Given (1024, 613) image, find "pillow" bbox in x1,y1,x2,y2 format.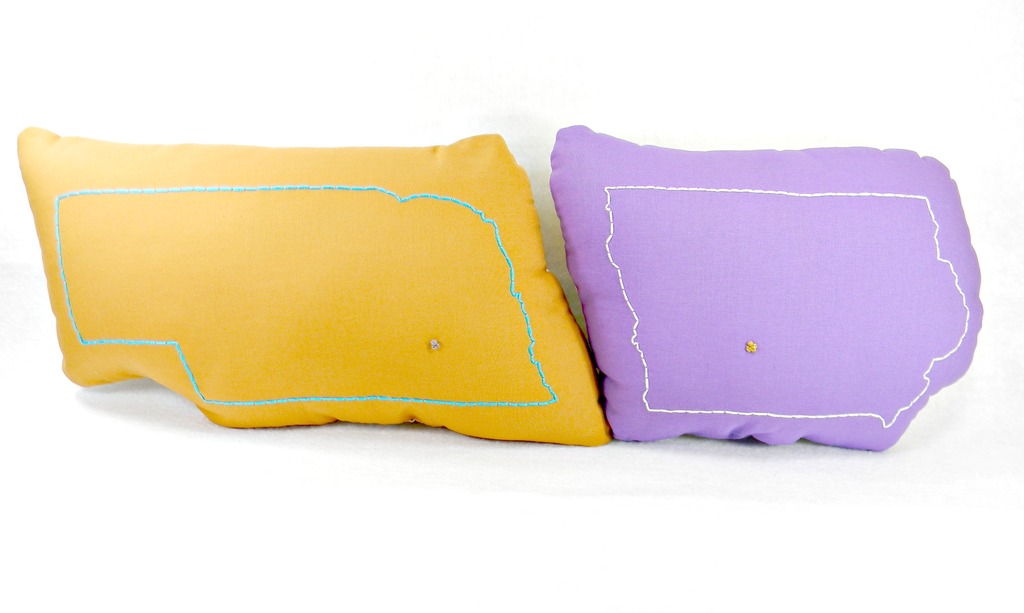
552,125,984,442.
